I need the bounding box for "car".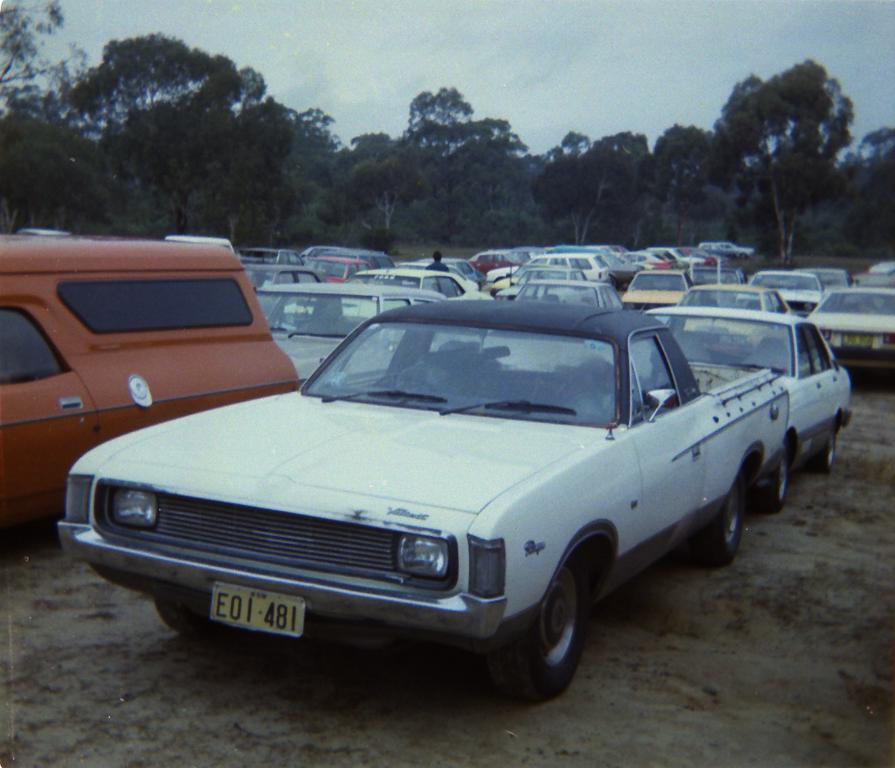
Here it is: left=644, top=310, right=857, bottom=469.
